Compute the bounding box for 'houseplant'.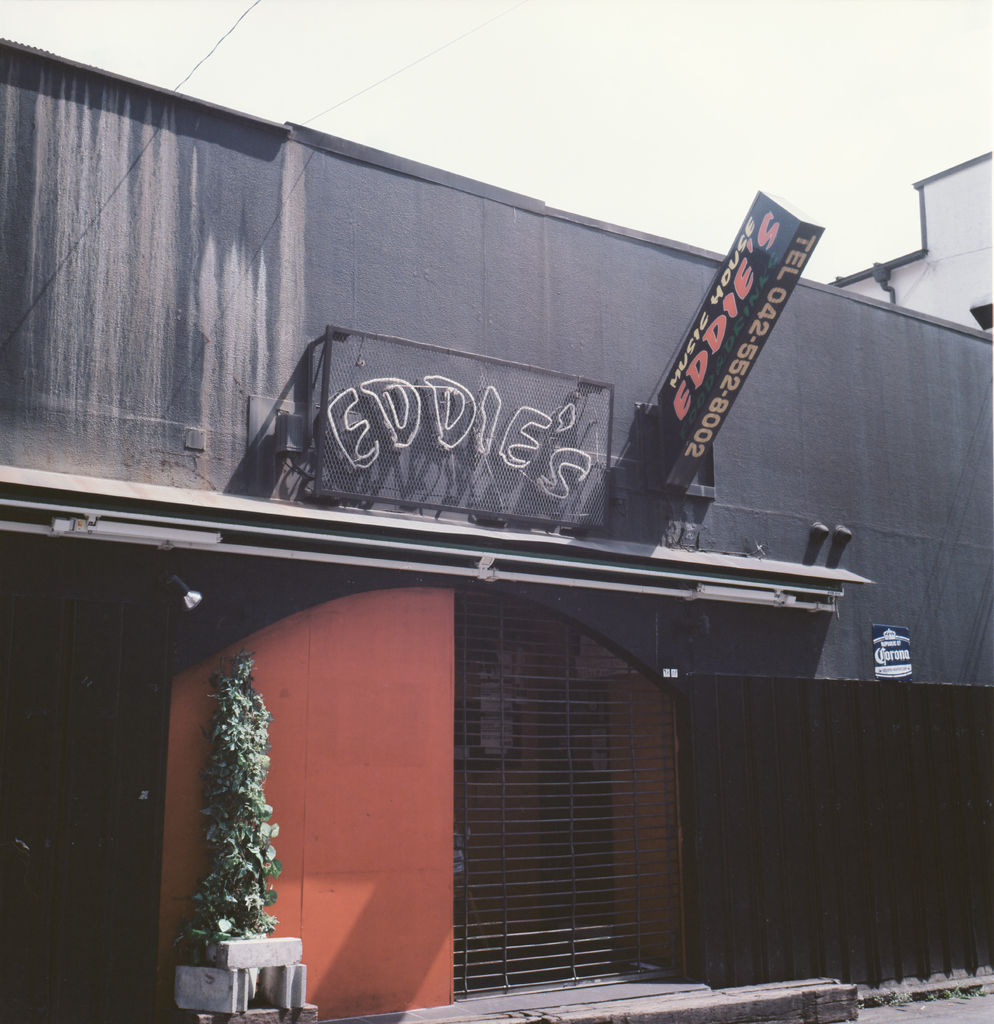
rect(168, 647, 300, 1018).
